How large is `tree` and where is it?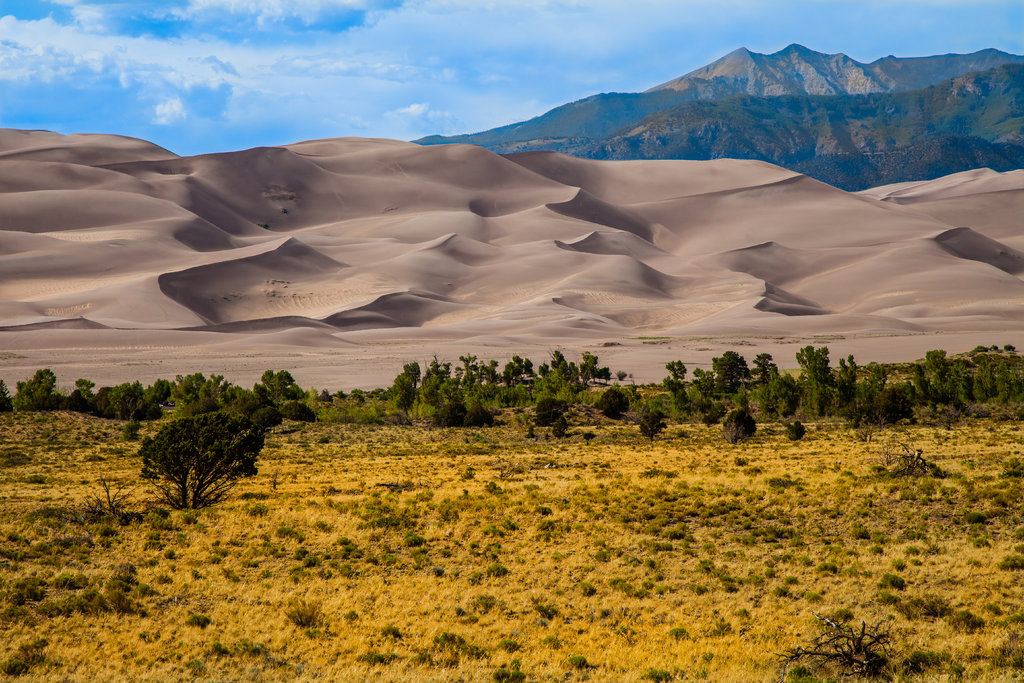
Bounding box: x1=708, y1=354, x2=742, y2=388.
